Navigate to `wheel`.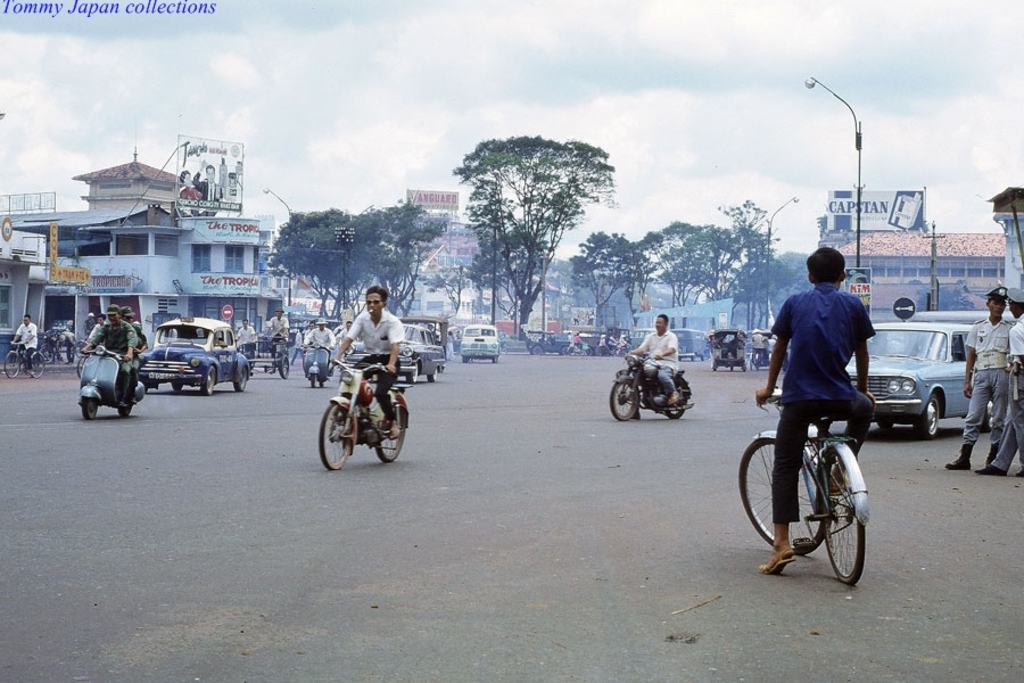
Navigation target: <region>308, 372, 316, 386</region>.
